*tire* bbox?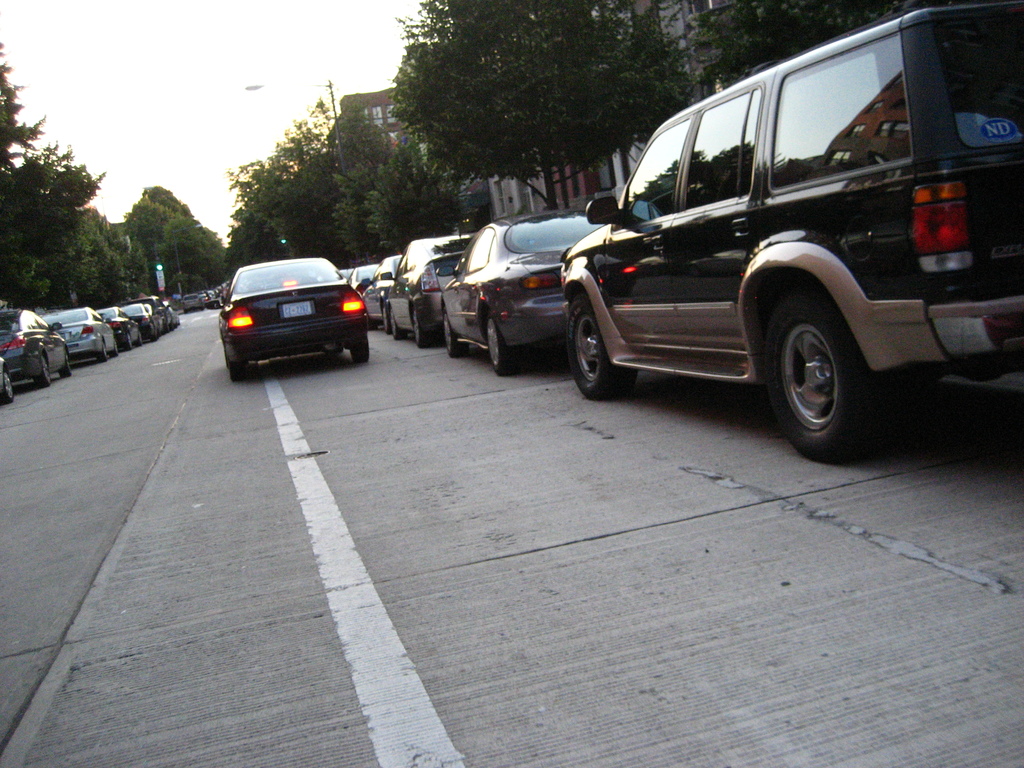
(x1=412, y1=309, x2=433, y2=346)
